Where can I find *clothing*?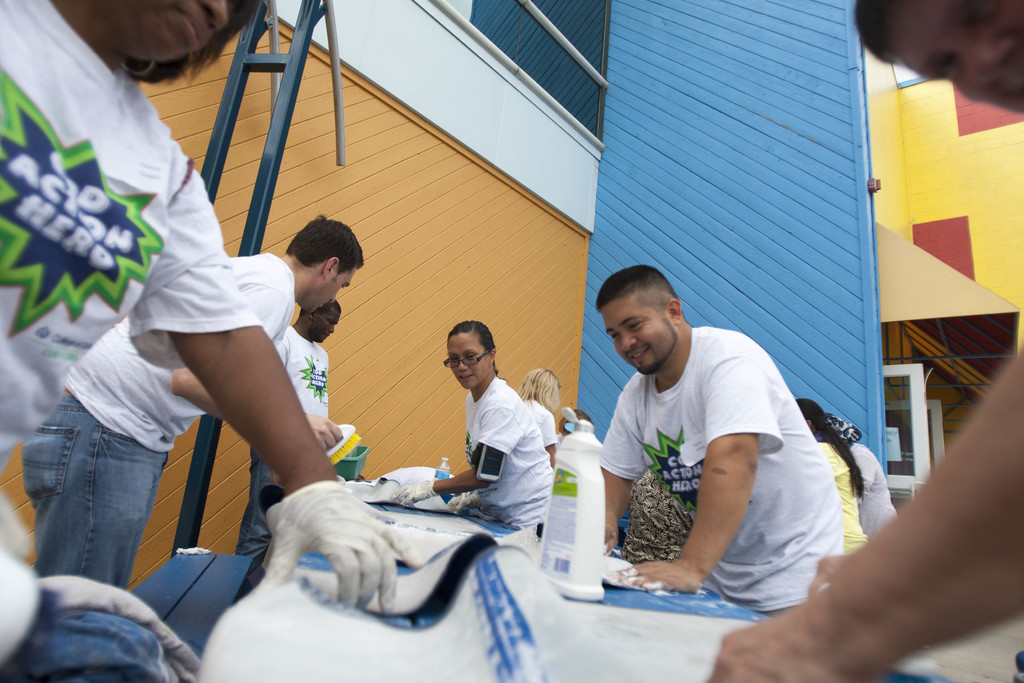
You can find it at 463 374 559 532.
